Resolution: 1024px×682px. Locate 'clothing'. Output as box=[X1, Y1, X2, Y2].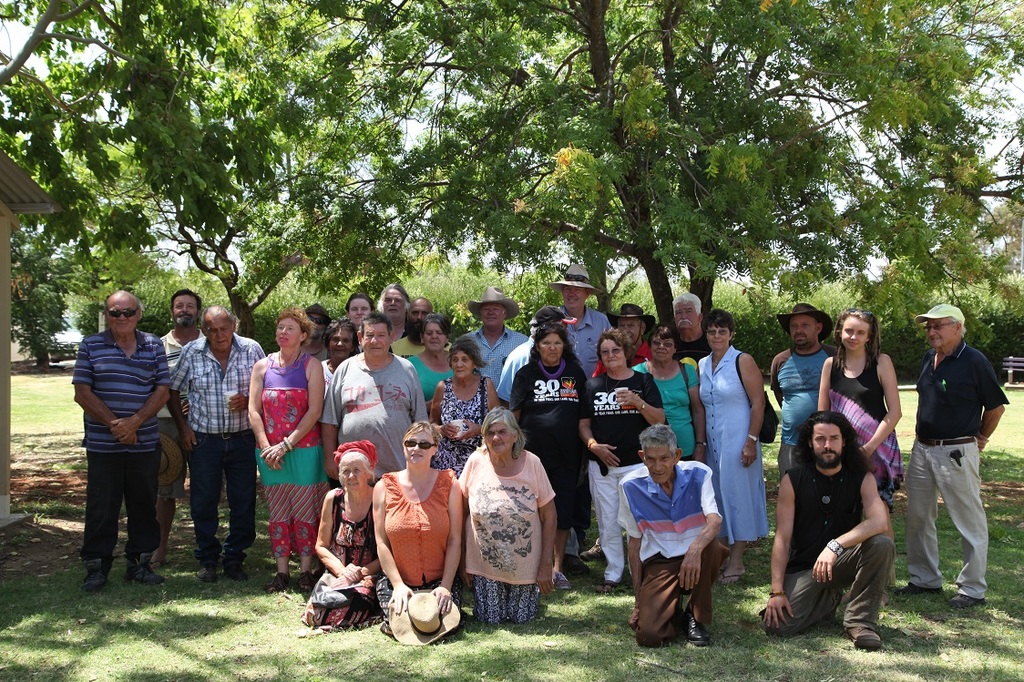
box=[503, 331, 525, 416].
